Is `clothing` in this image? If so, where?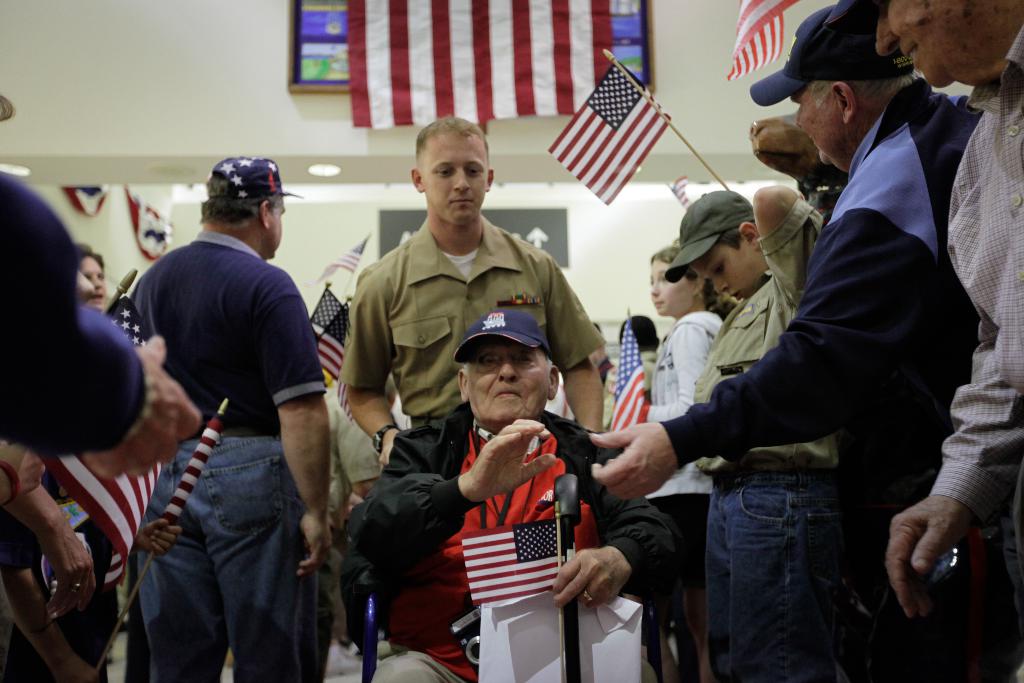
Yes, at crop(337, 399, 671, 682).
